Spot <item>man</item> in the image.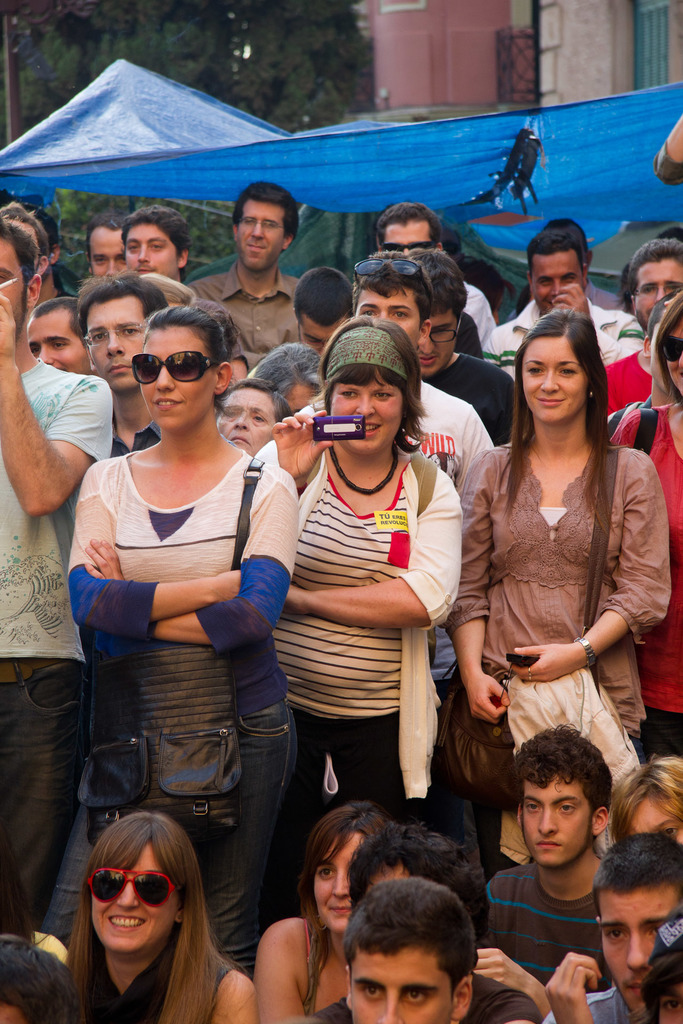
<item>man</item> found at region(337, 875, 472, 1020).
